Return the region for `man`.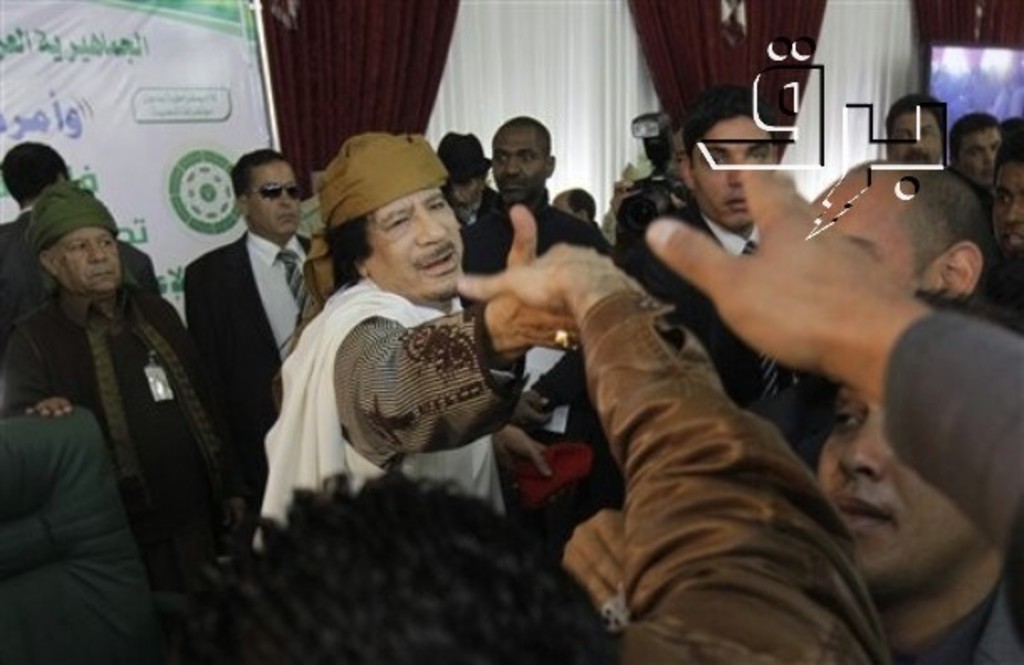
pyautogui.locateOnScreen(458, 107, 614, 307).
